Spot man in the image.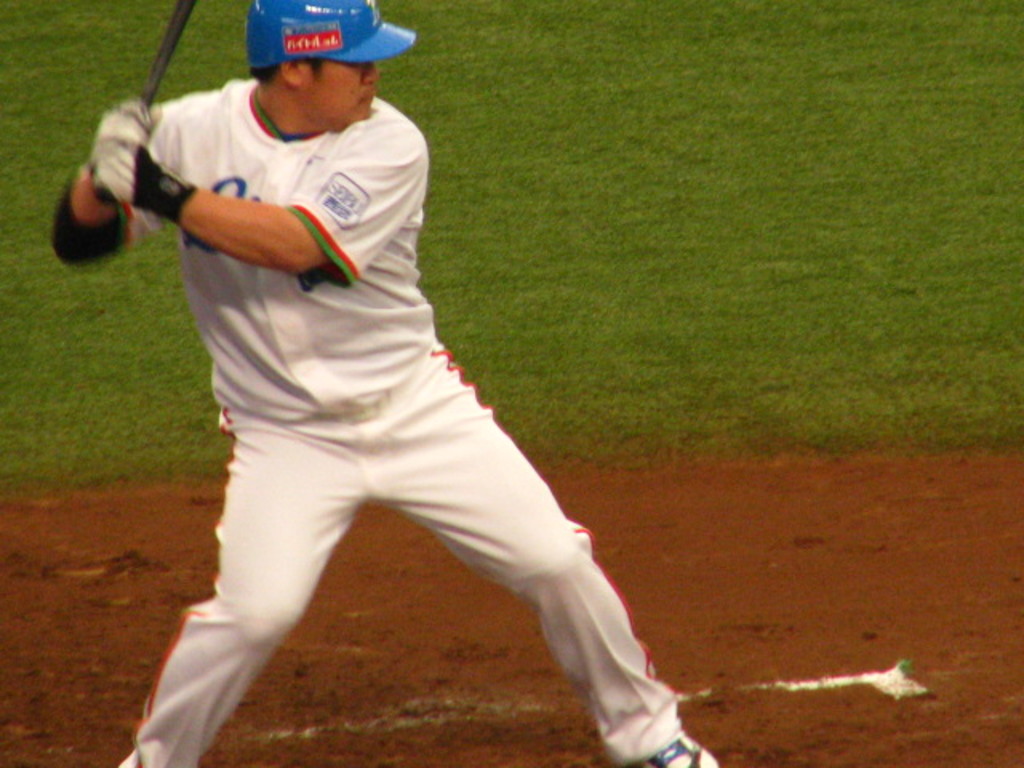
man found at select_region(29, 0, 746, 766).
